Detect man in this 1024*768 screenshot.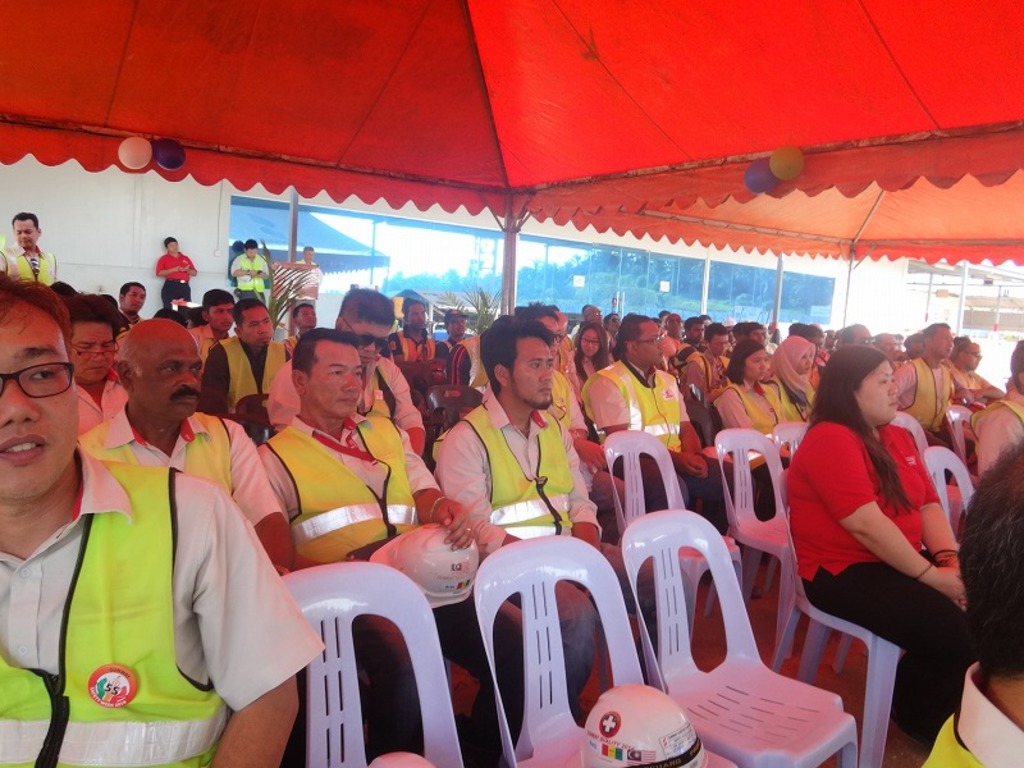
Detection: pyautogui.locateOnScreen(72, 289, 131, 433).
